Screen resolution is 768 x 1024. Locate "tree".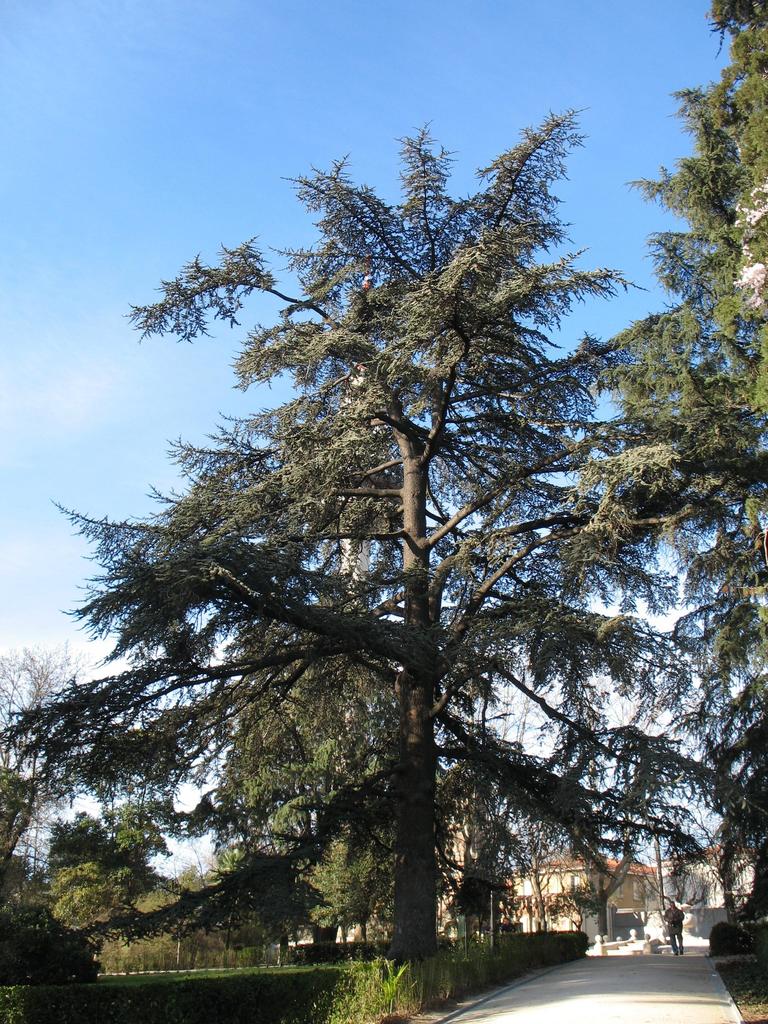
box(0, 95, 708, 986).
